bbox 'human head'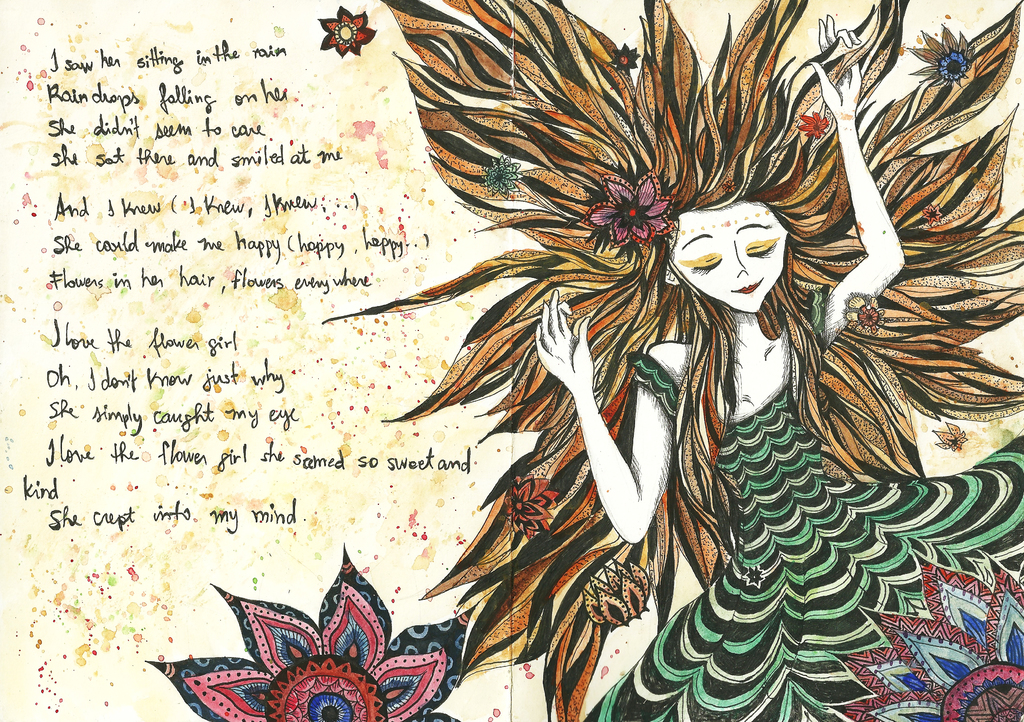
select_region(684, 184, 803, 305)
